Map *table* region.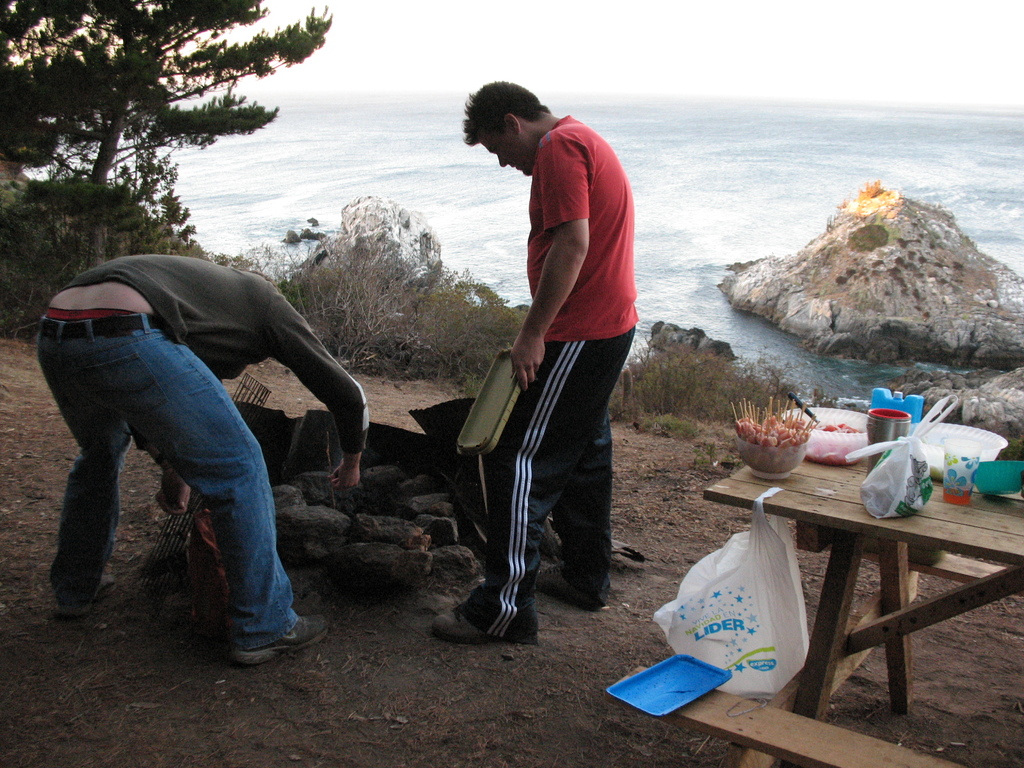
Mapped to [left=705, top=447, right=1023, bottom=722].
